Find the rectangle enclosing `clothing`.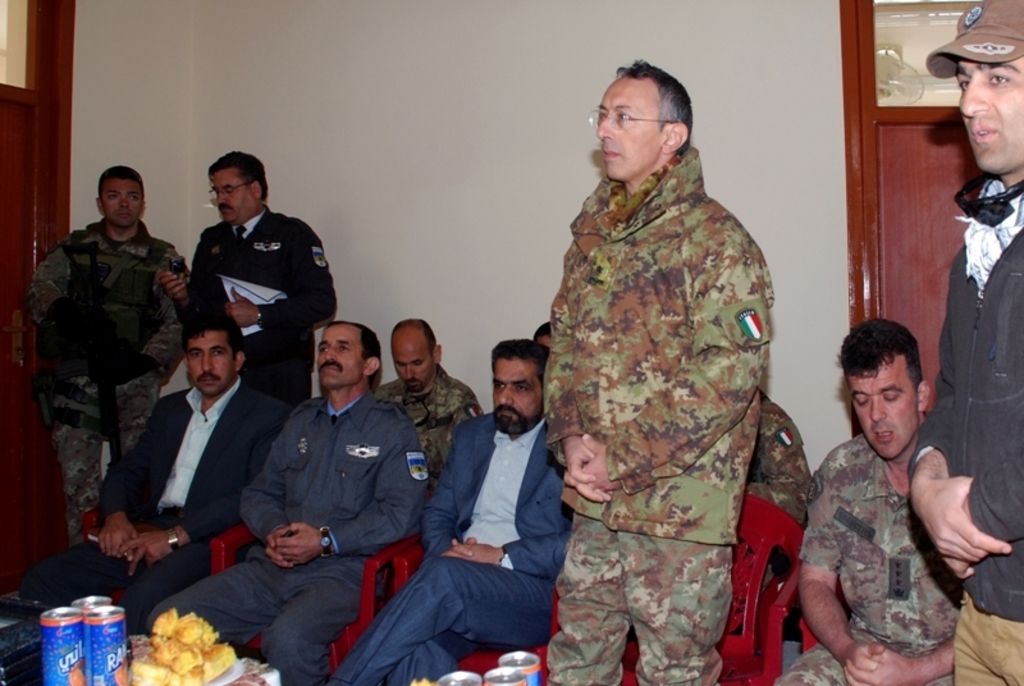
(544,146,774,685).
